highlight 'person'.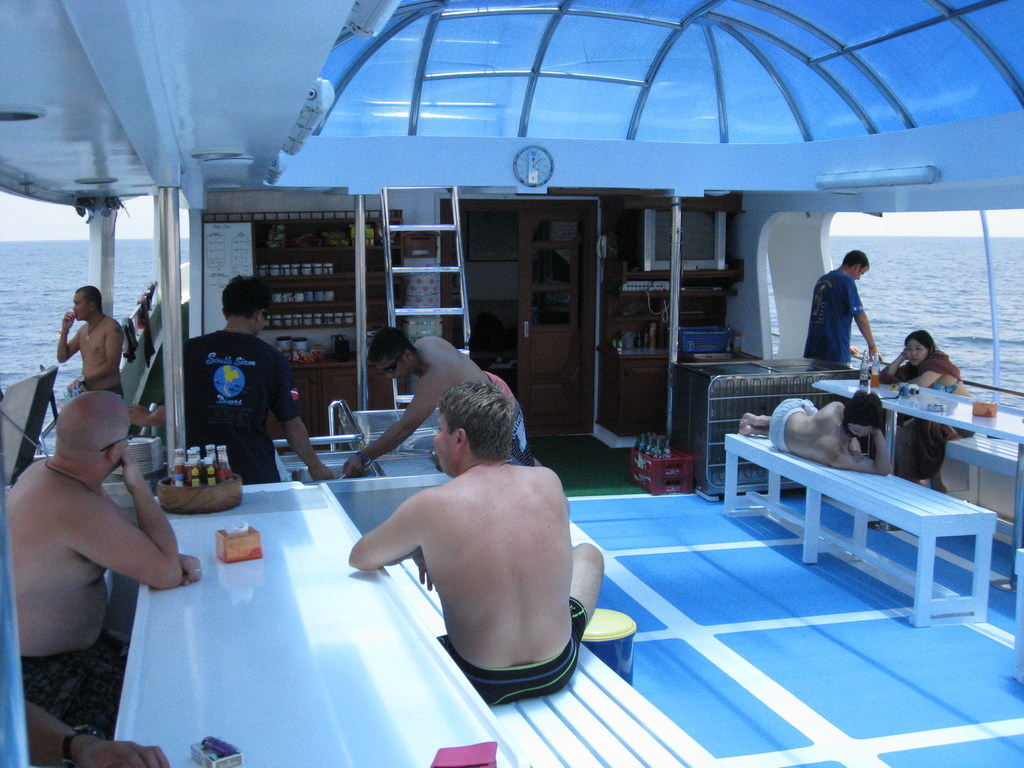
Highlighted region: box(340, 330, 531, 477).
